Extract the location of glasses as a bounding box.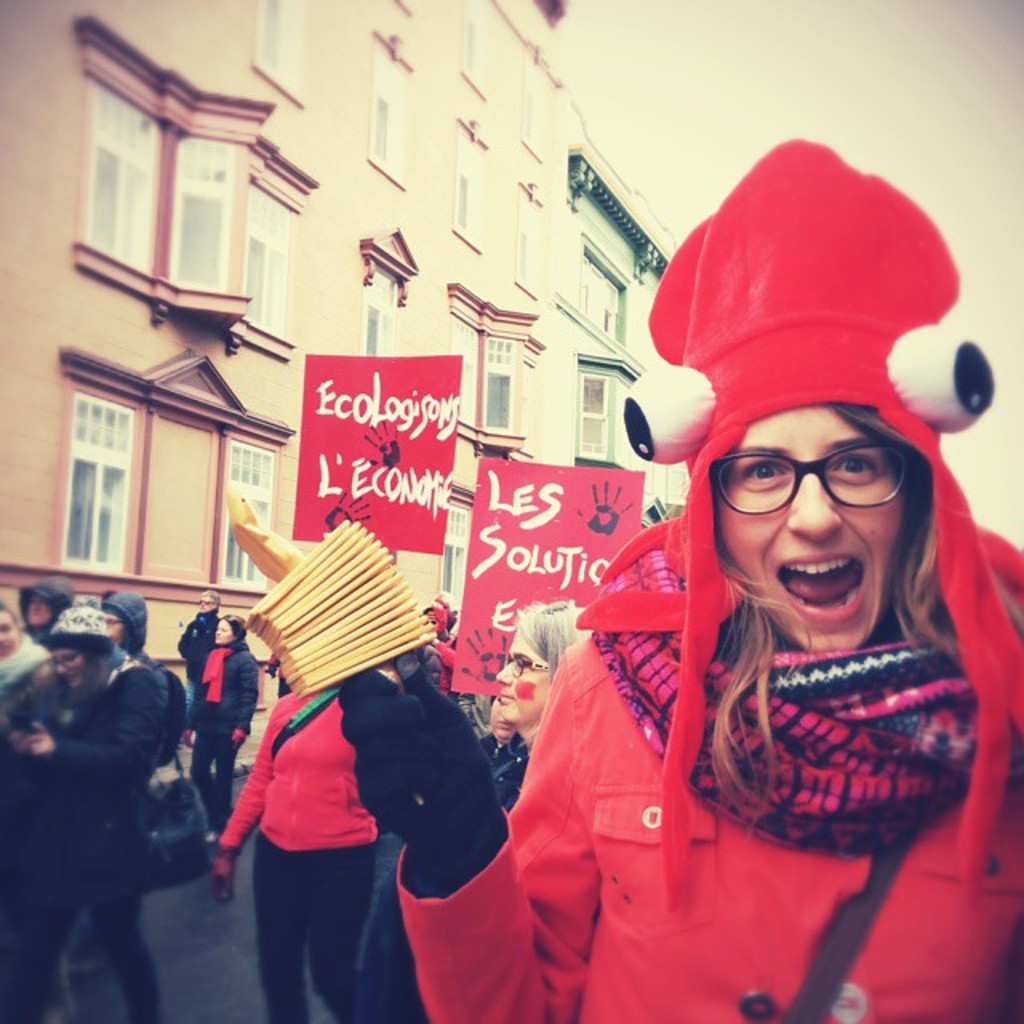
{"x1": 504, "y1": 650, "x2": 552, "y2": 675}.
